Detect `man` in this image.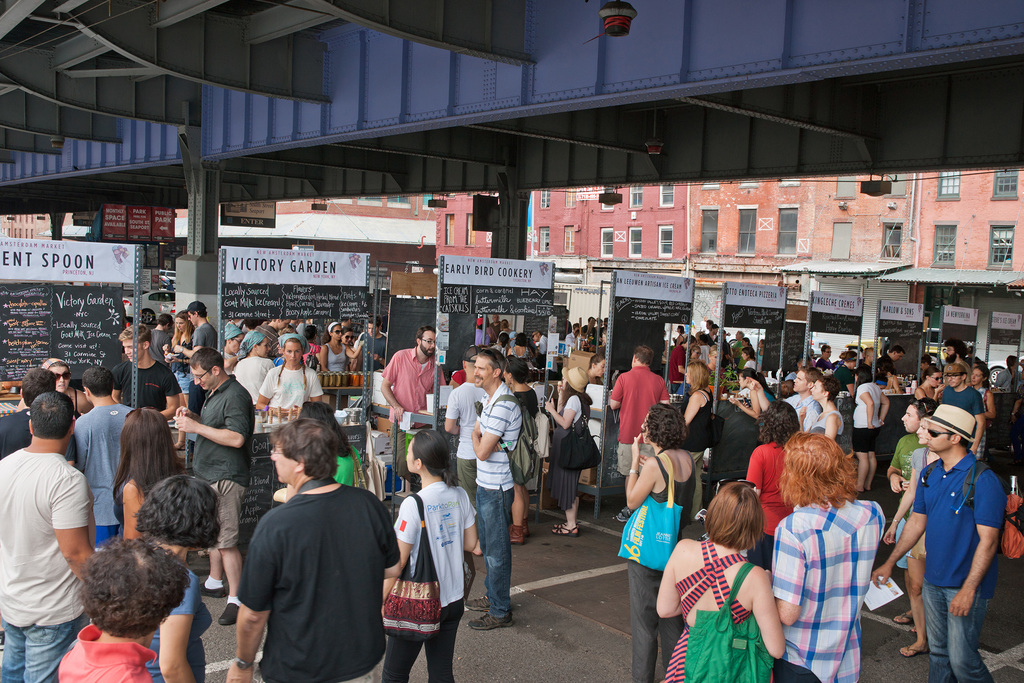
Detection: (463, 349, 538, 623).
